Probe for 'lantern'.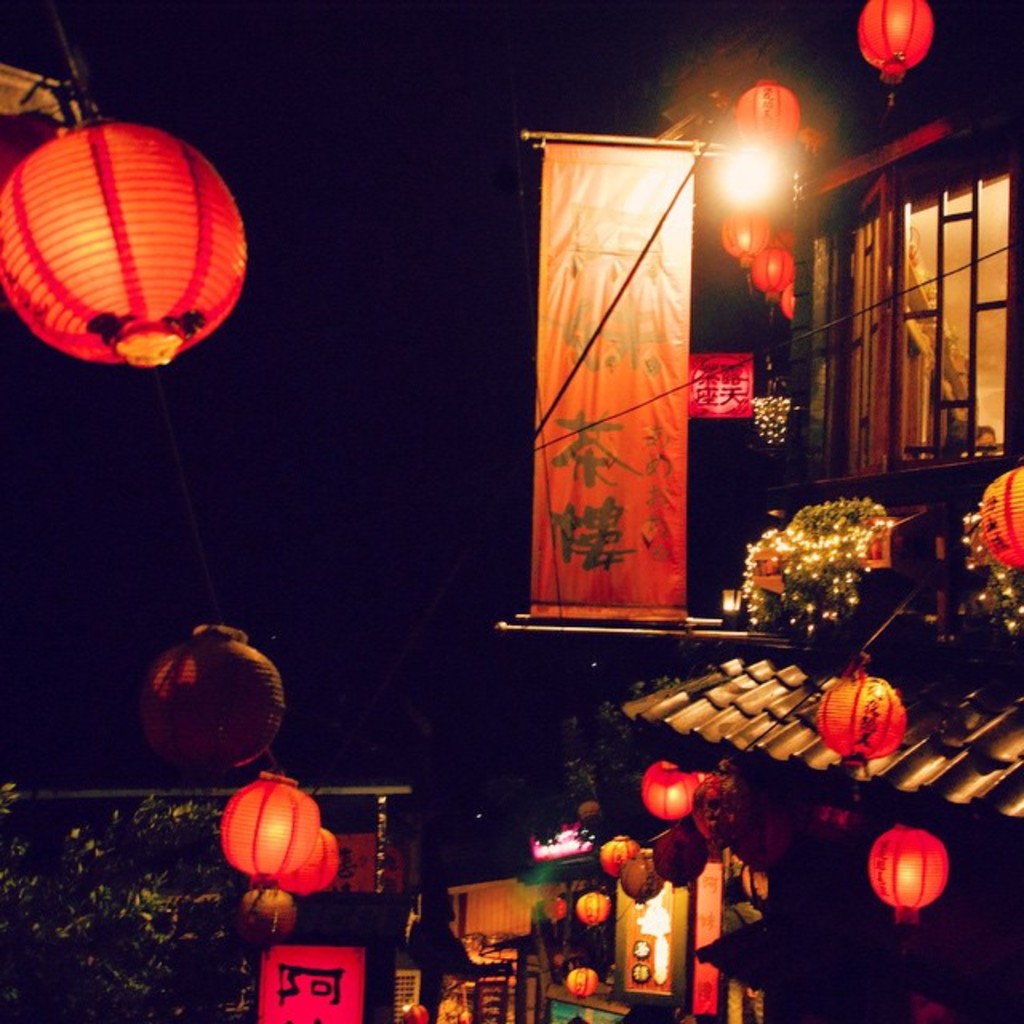
Probe result: box(779, 285, 795, 318).
